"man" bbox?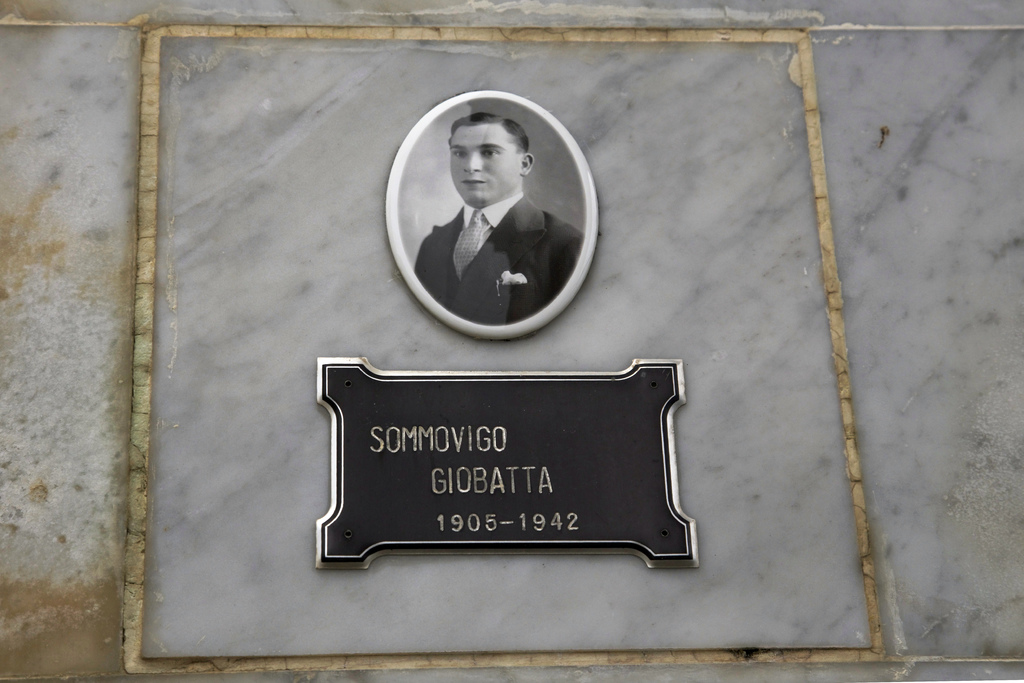
l=414, t=111, r=580, b=324
